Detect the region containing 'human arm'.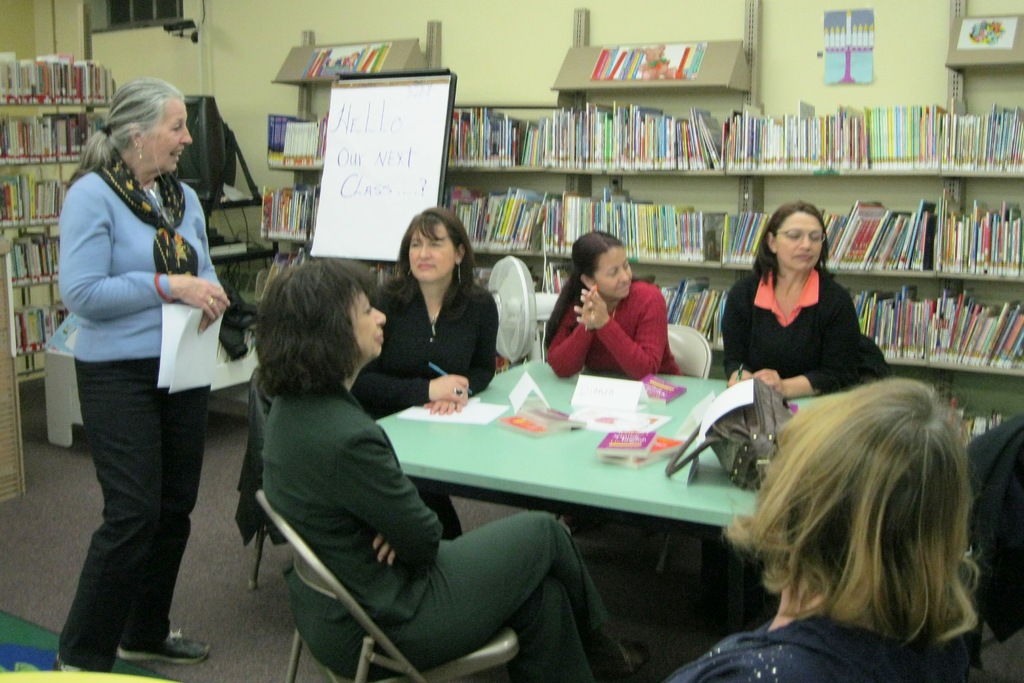
l=758, t=294, r=858, b=399.
